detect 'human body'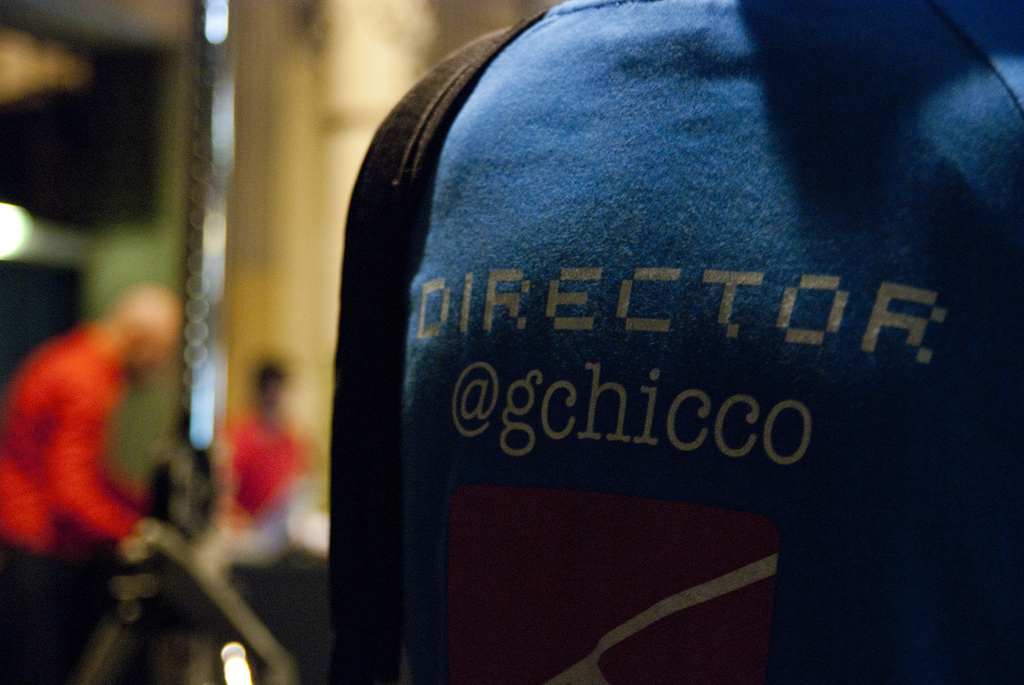
<box>336,0,1023,684</box>
